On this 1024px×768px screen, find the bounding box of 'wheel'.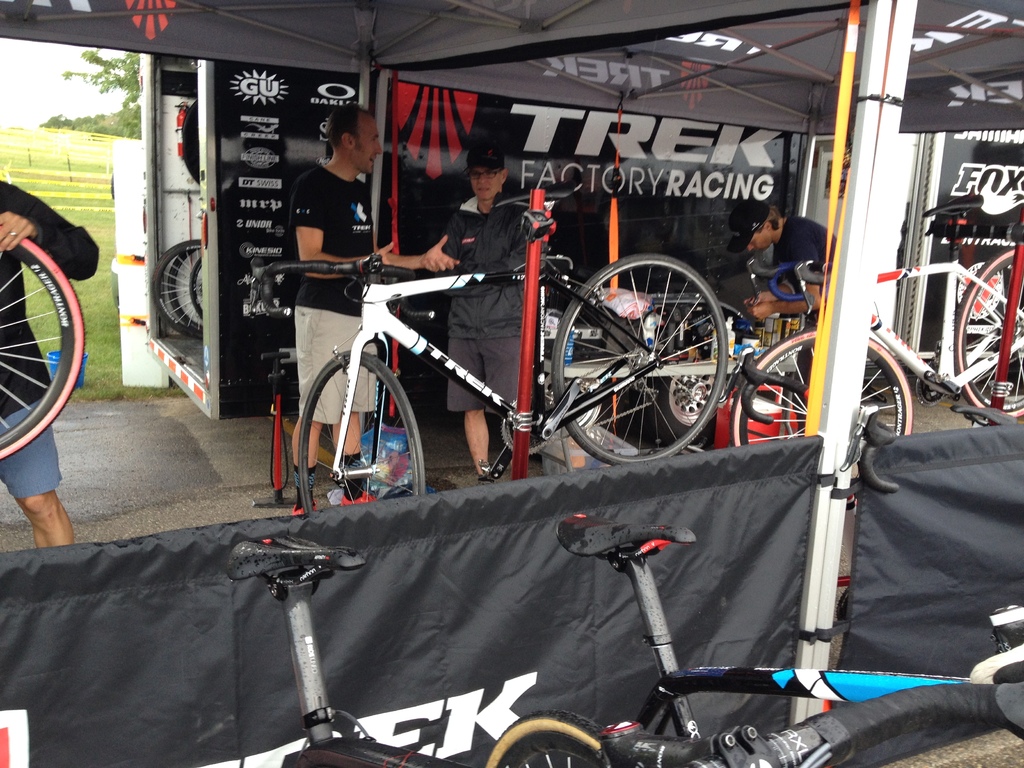
Bounding box: Rect(487, 709, 615, 767).
